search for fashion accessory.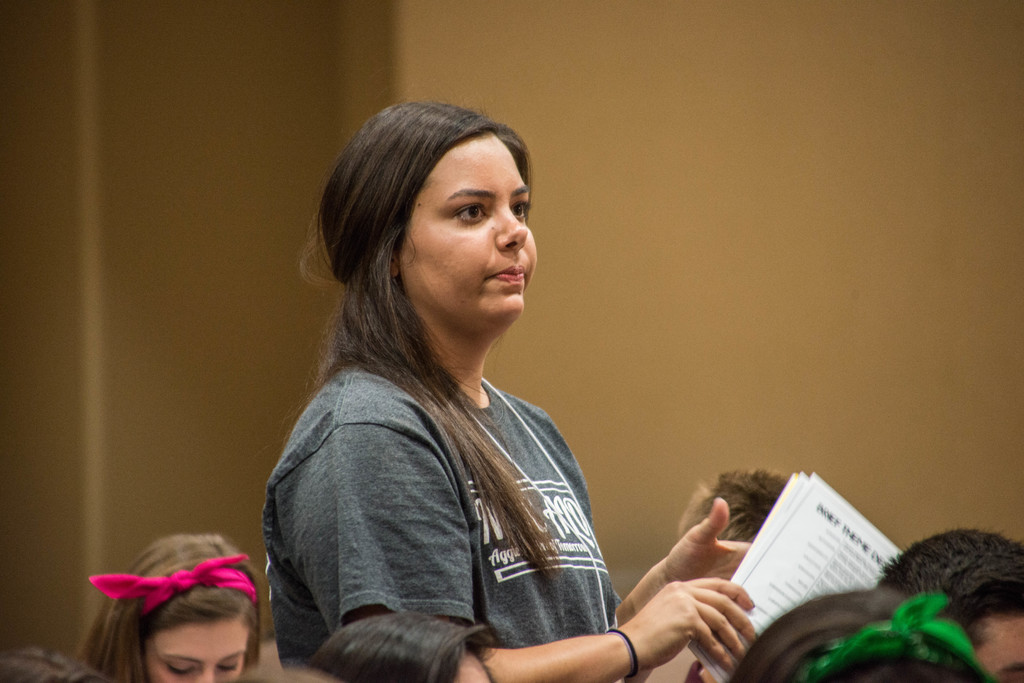
Found at {"left": 794, "top": 593, "right": 988, "bottom": 682}.
